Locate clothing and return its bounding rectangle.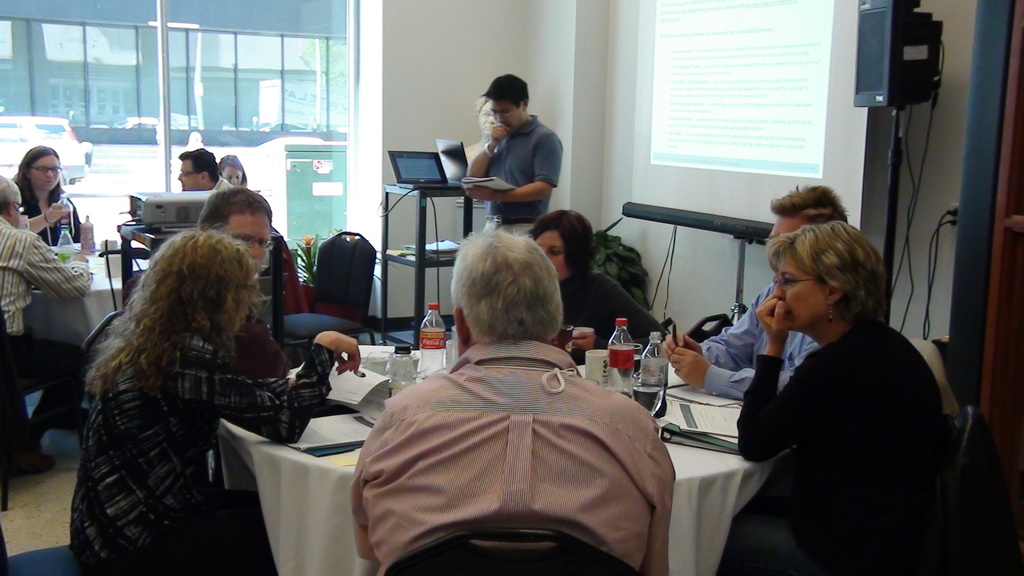
pyautogui.locateOnScreen(58, 337, 331, 568).
